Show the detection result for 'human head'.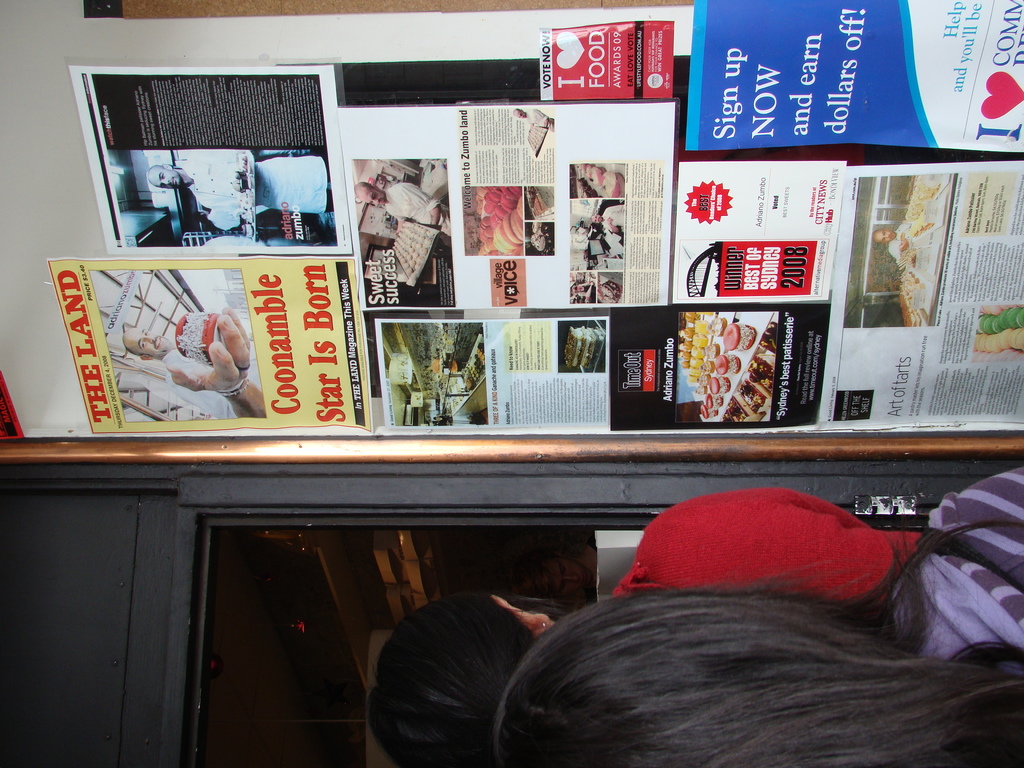
box(868, 226, 897, 246).
